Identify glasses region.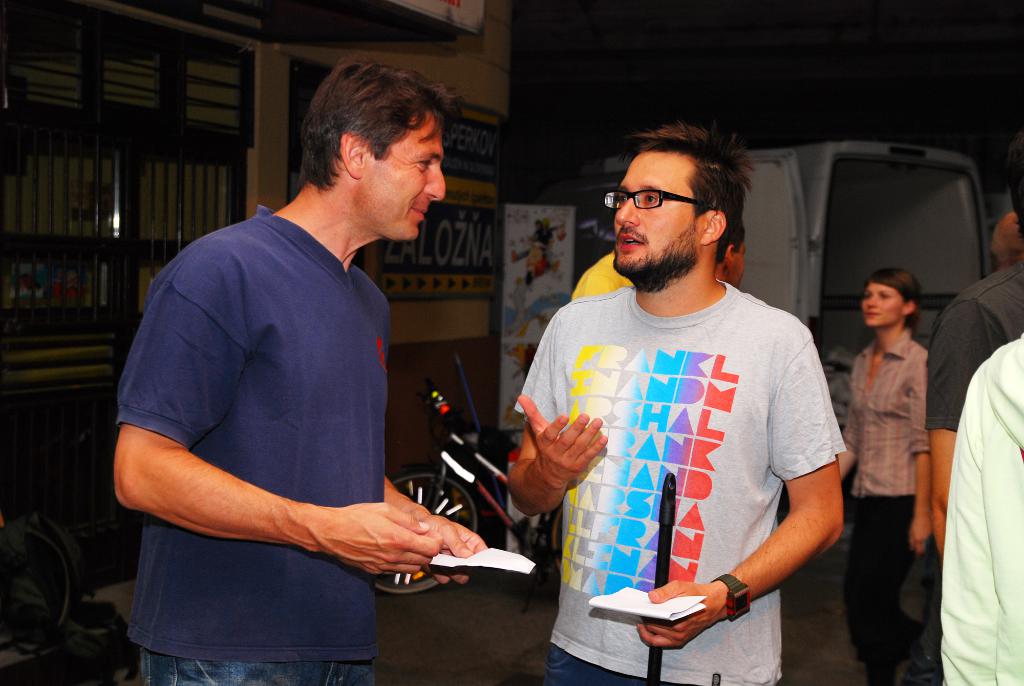
Region: [605, 183, 739, 227].
